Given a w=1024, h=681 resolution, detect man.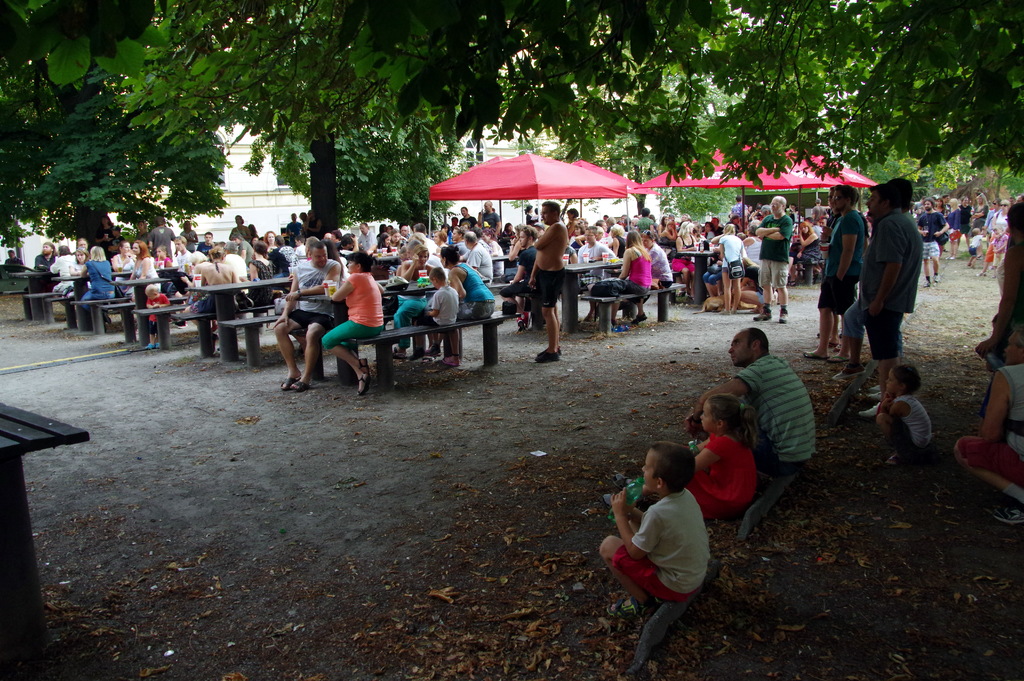
pyautogui.locateOnScreen(271, 236, 340, 393).
